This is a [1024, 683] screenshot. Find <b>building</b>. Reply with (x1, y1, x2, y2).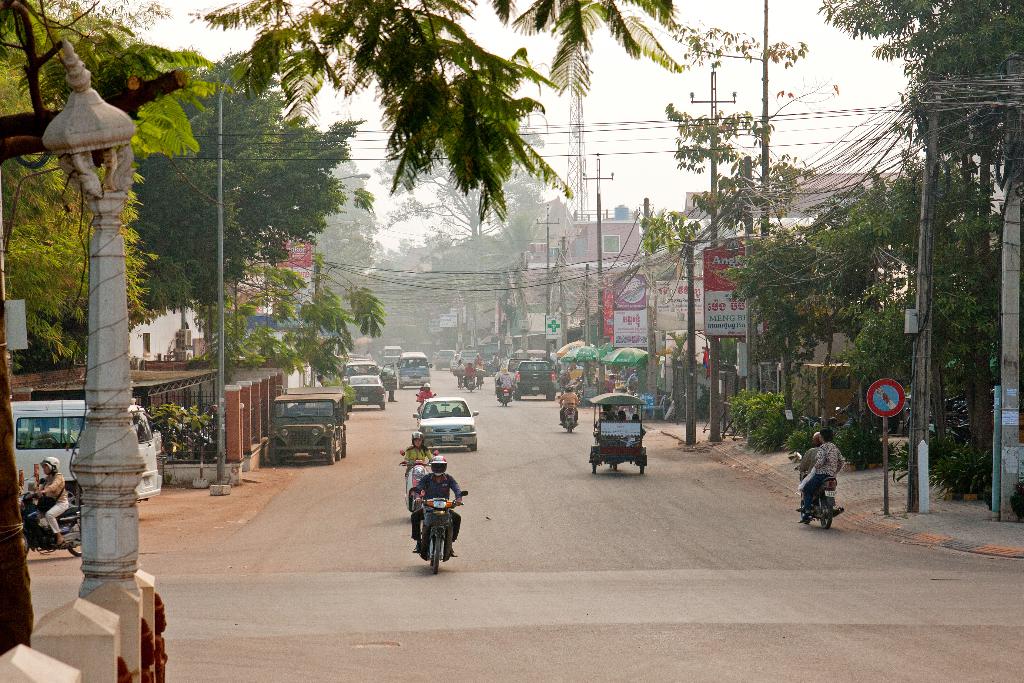
(130, 231, 318, 481).
